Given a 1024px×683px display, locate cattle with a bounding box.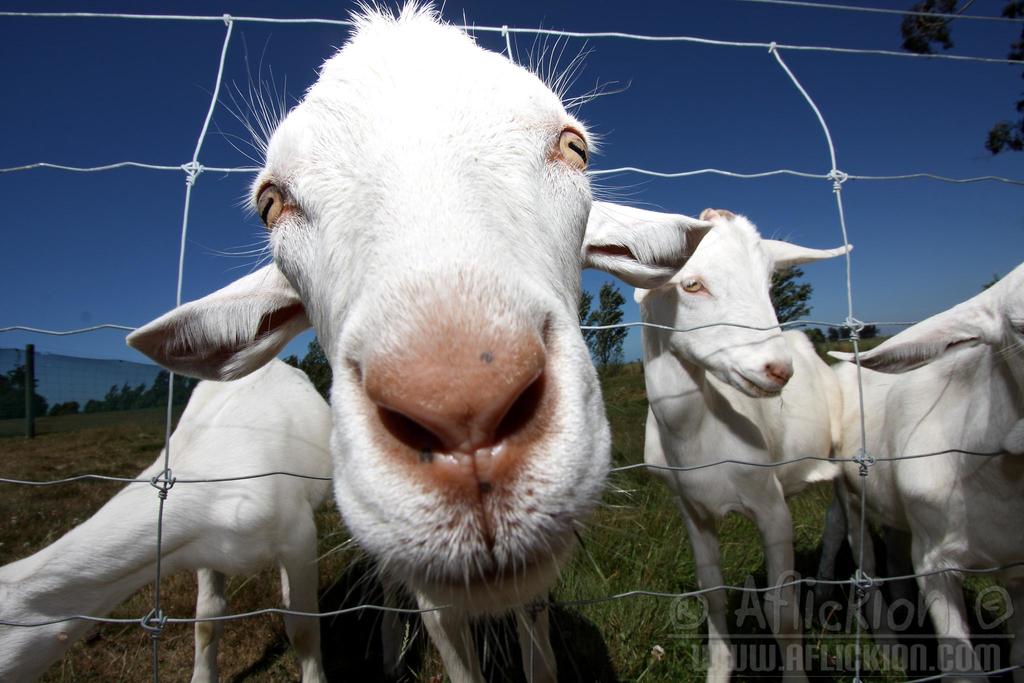
Located: [627, 215, 842, 682].
